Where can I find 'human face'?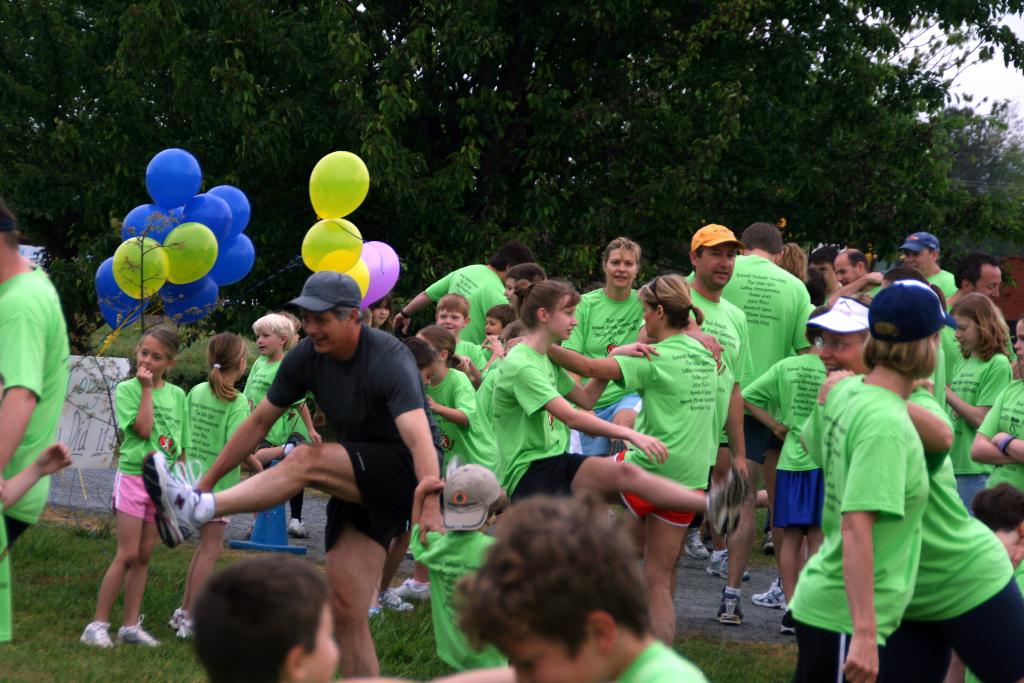
You can find it at rect(700, 242, 737, 295).
